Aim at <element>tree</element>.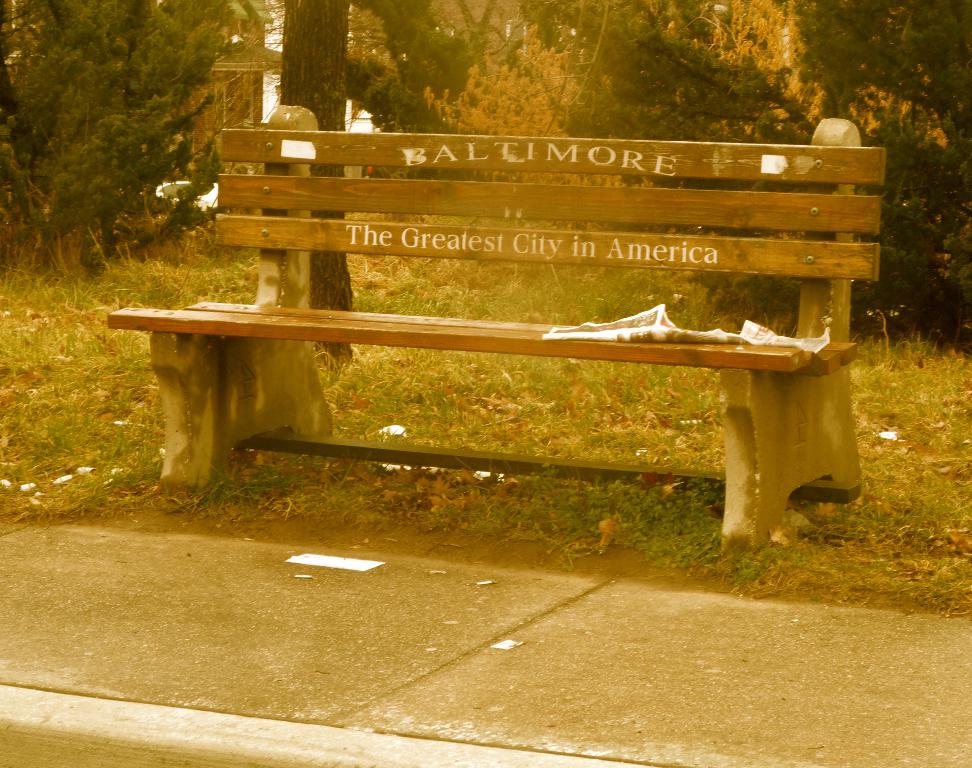
Aimed at <box>530,0,716,290</box>.
